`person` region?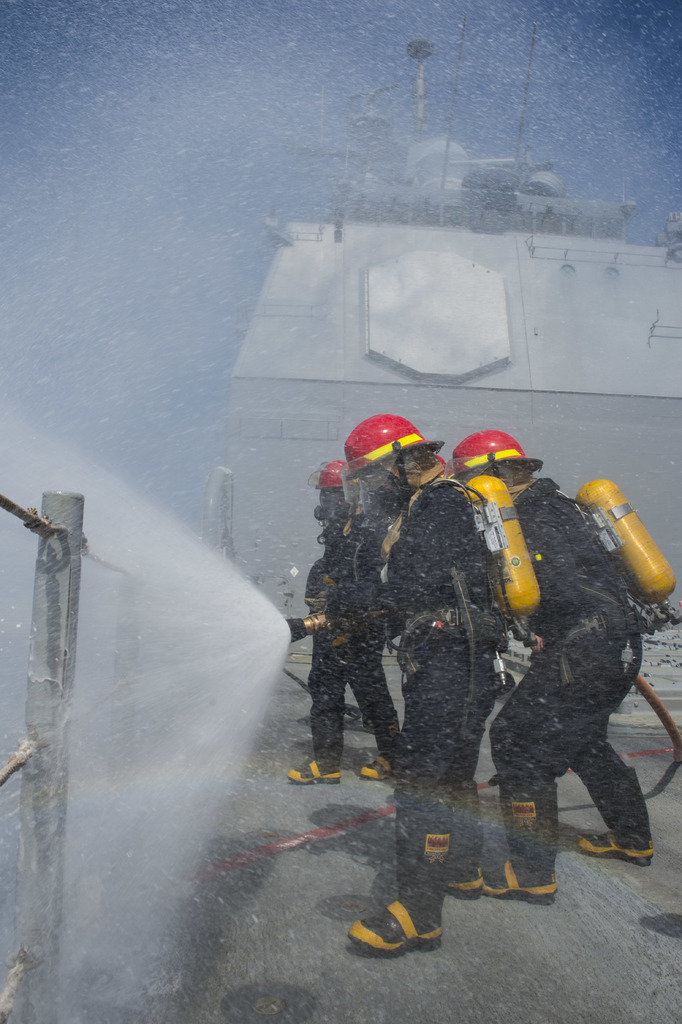
x1=473 y1=428 x2=664 y2=909
